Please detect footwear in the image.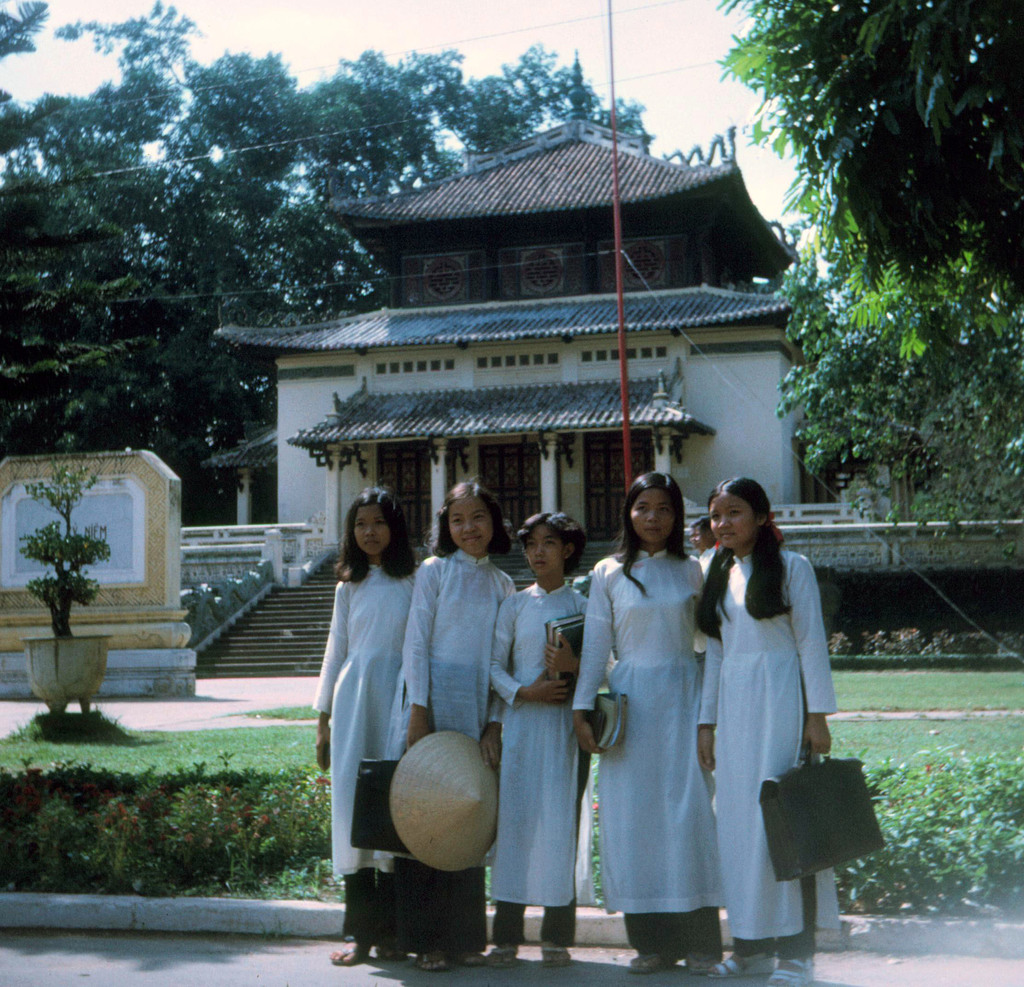
l=710, t=958, r=776, b=978.
